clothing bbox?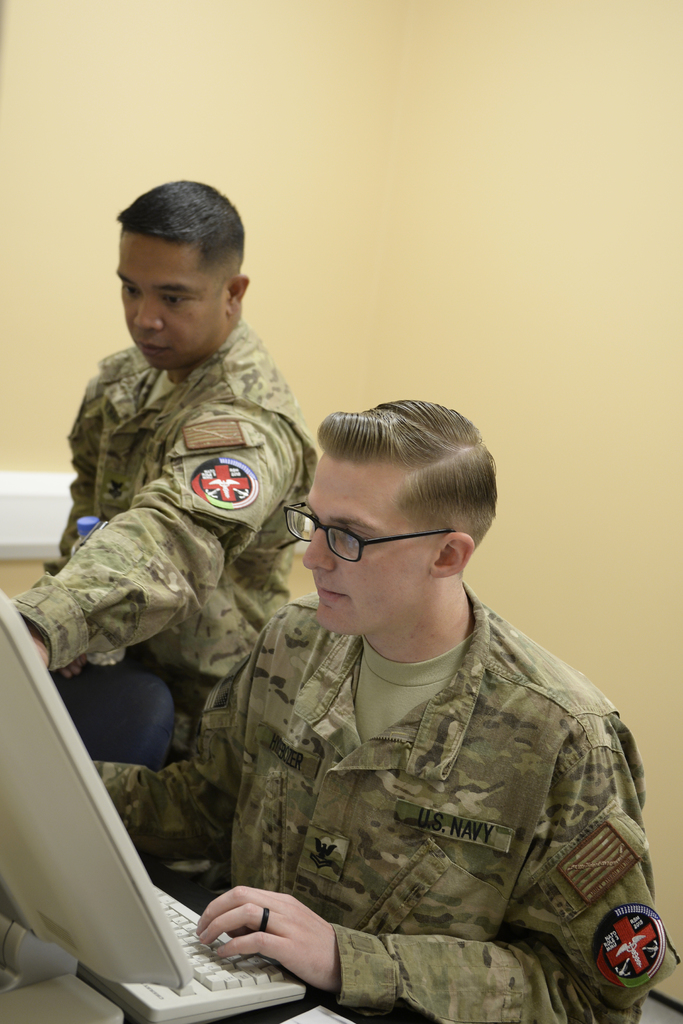
[15, 307, 320, 750]
